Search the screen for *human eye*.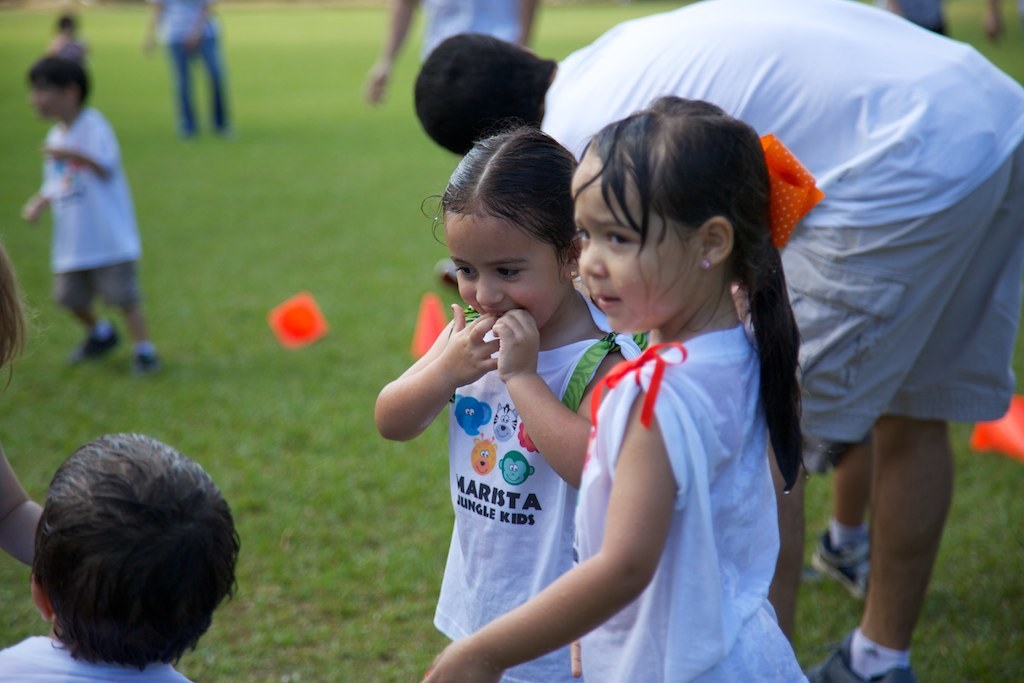
Found at Rect(606, 230, 633, 248).
